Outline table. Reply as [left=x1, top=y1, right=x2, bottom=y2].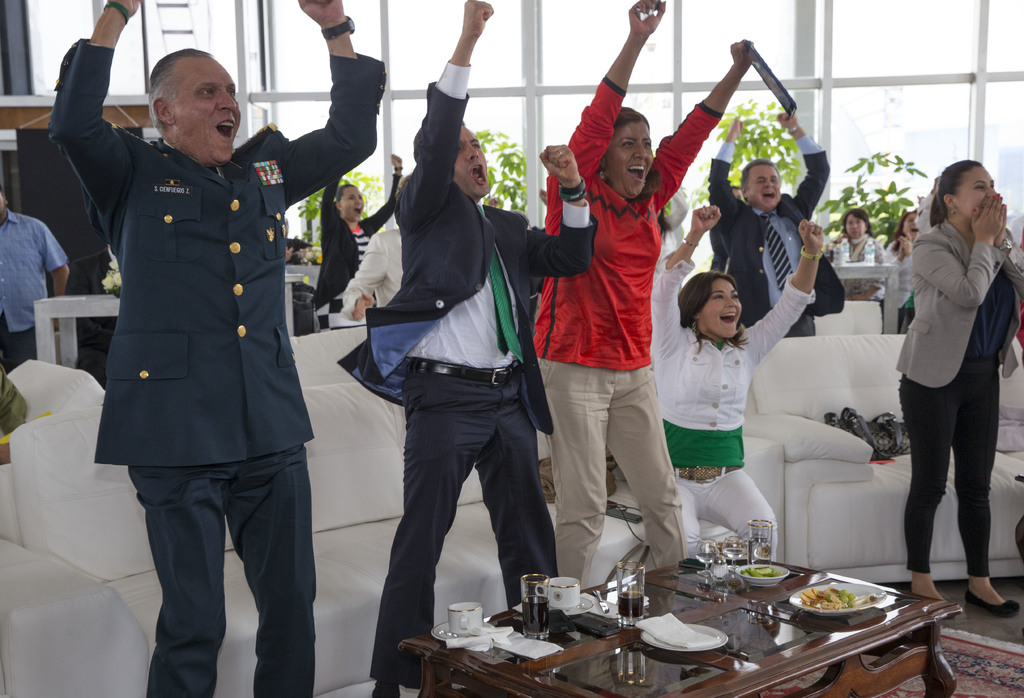
[left=35, top=279, right=302, bottom=364].
